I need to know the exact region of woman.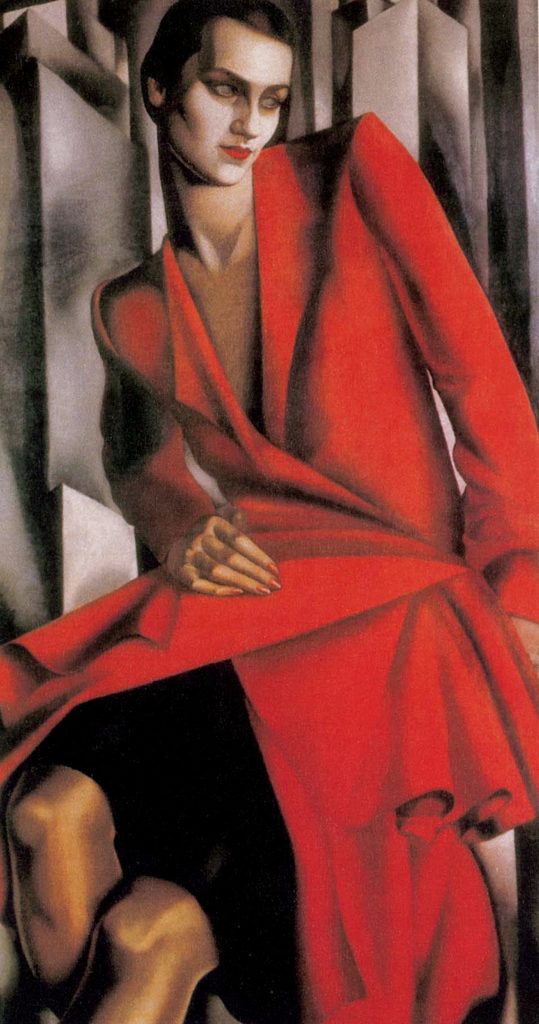
Region: bbox=[0, 0, 538, 1023].
